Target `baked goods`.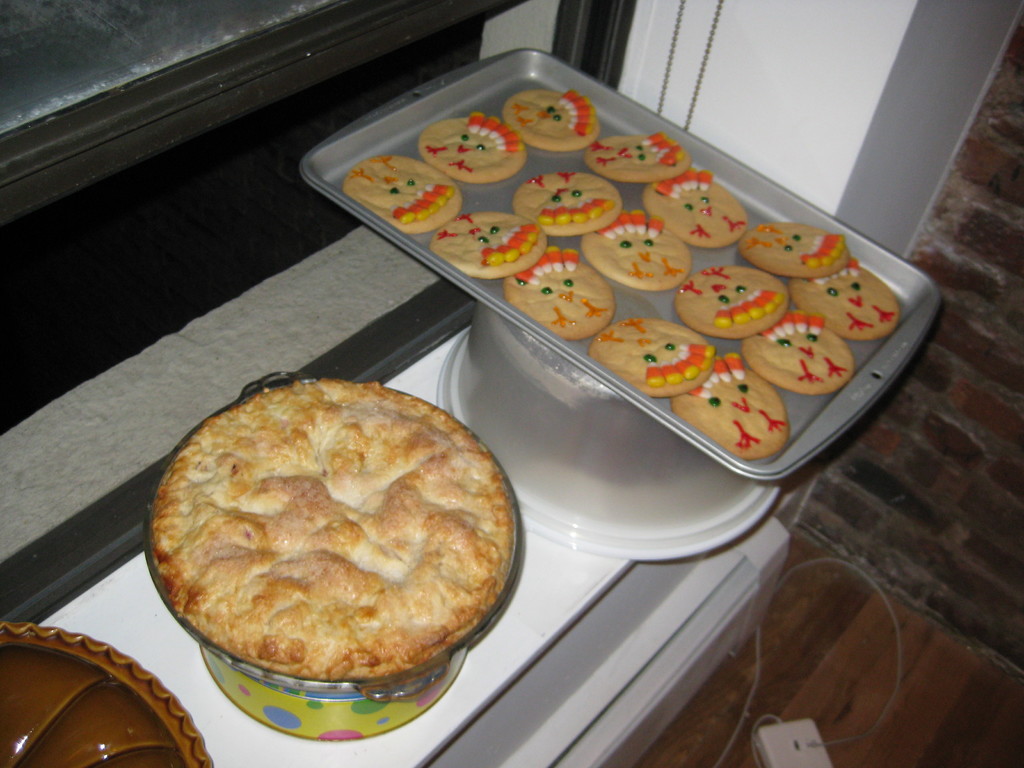
Target region: select_region(164, 359, 519, 731).
